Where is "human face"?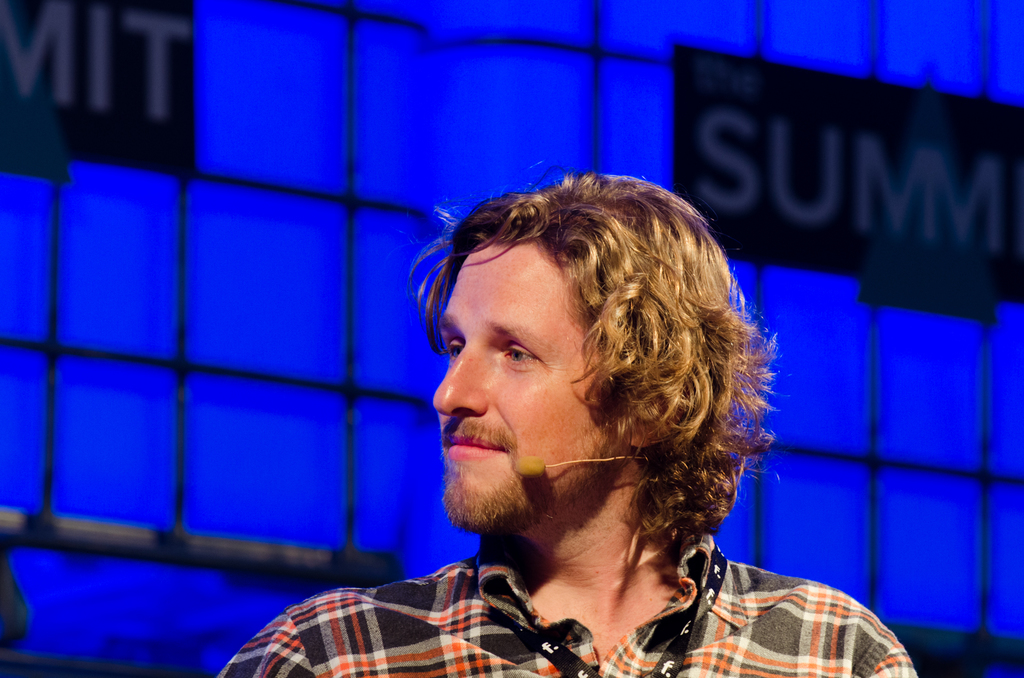
429,240,632,533.
